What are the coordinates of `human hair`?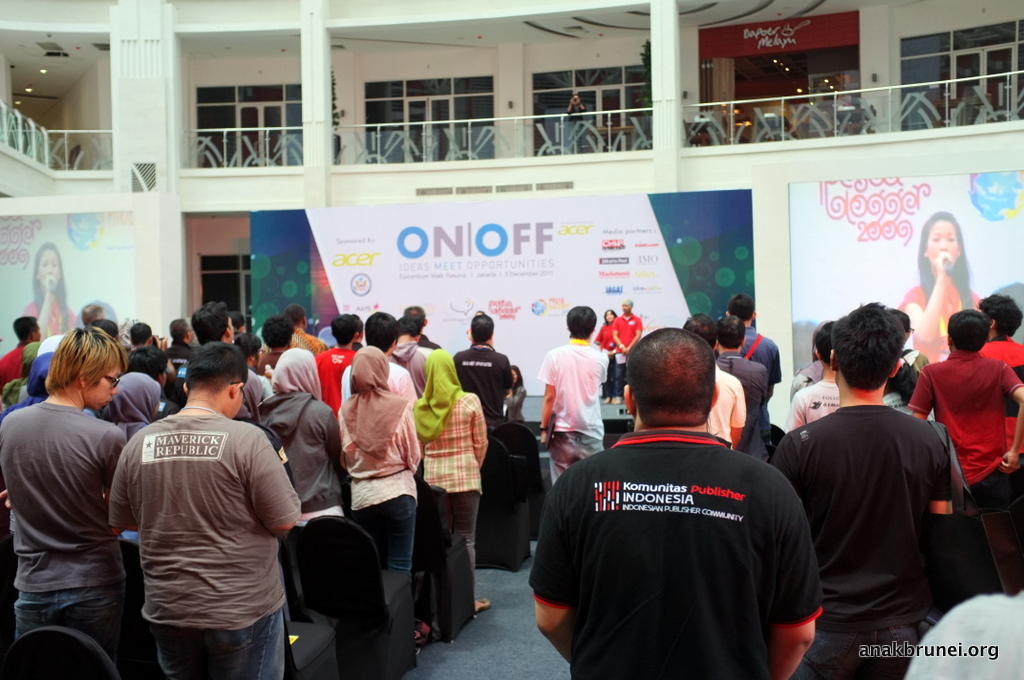
<region>475, 315, 490, 340</region>.
